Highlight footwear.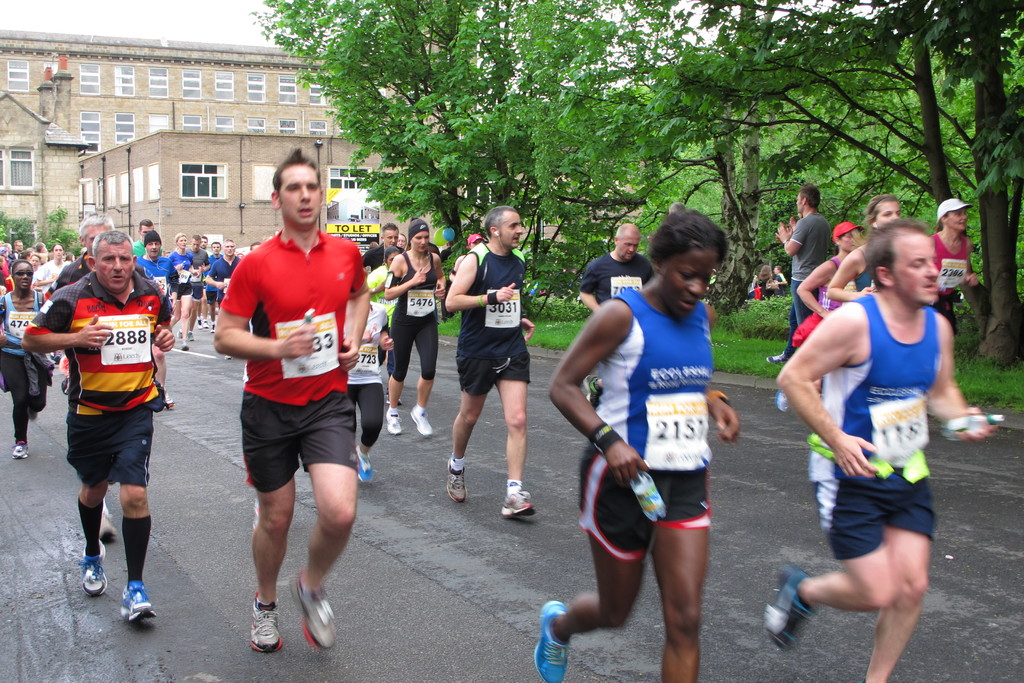
Highlighted region: region(225, 352, 230, 361).
